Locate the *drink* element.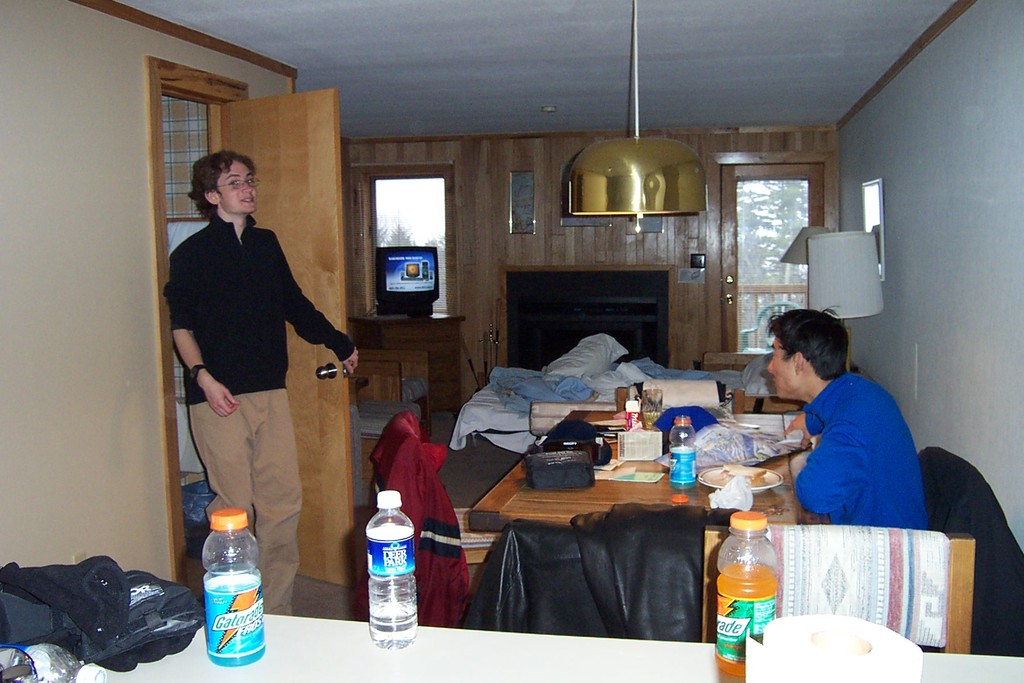
Element bbox: <box>209,586,267,664</box>.
